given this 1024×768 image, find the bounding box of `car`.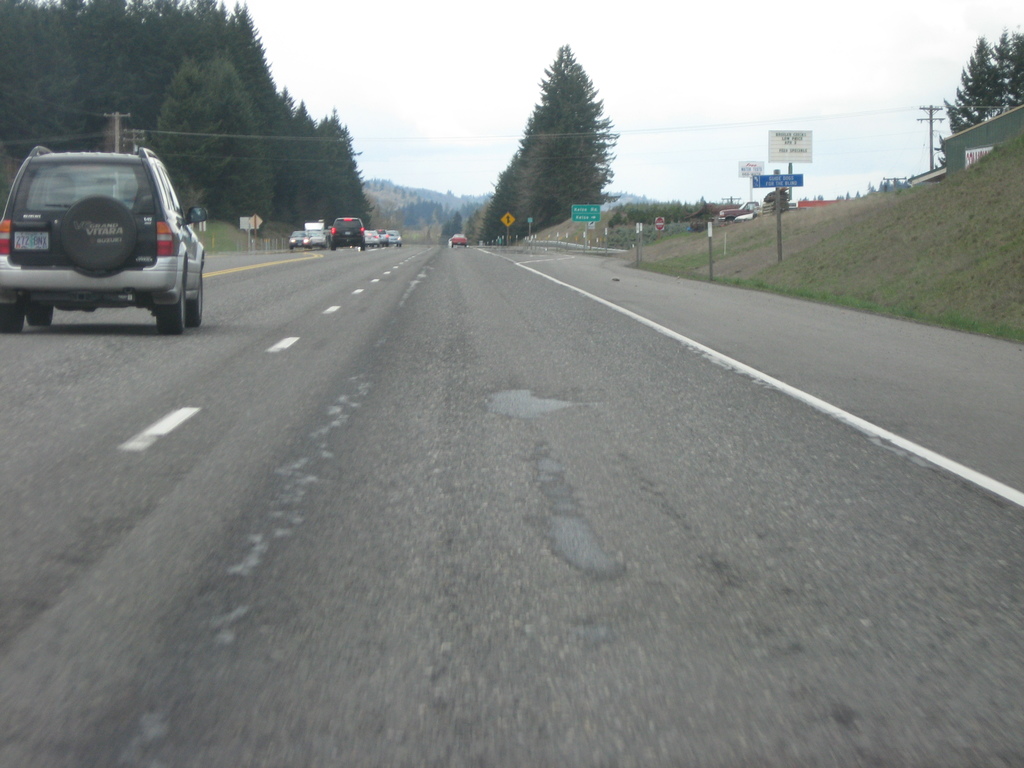
449,227,469,250.
